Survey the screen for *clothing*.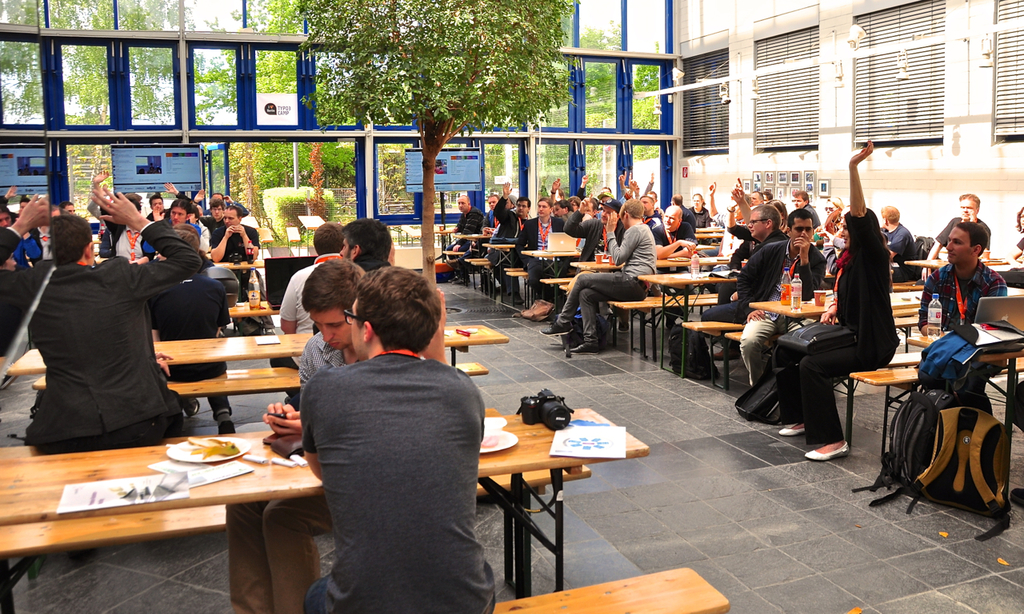
Survey found: 98:208:262:416.
